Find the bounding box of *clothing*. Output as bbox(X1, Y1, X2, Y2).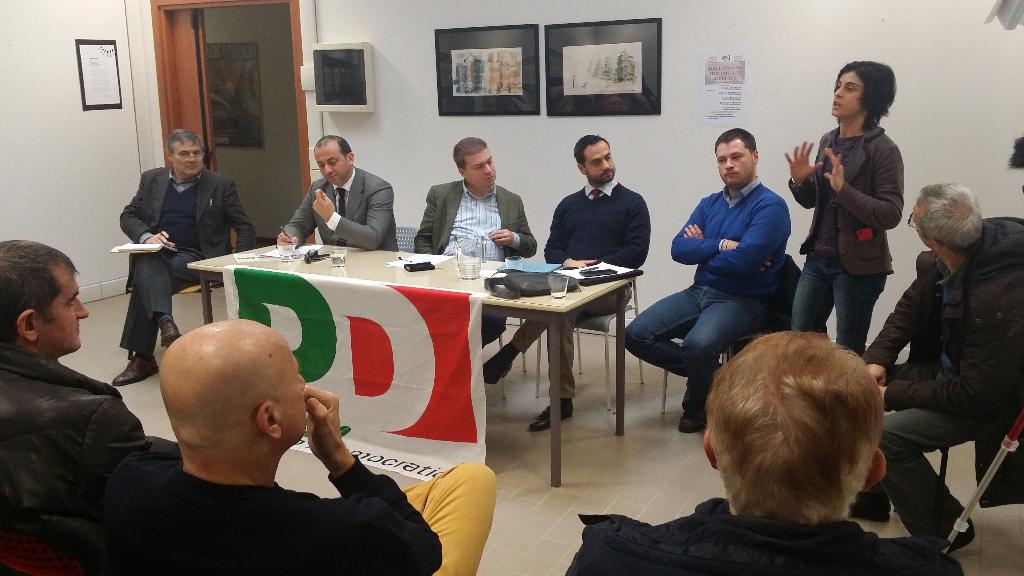
bbox(107, 452, 442, 575).
